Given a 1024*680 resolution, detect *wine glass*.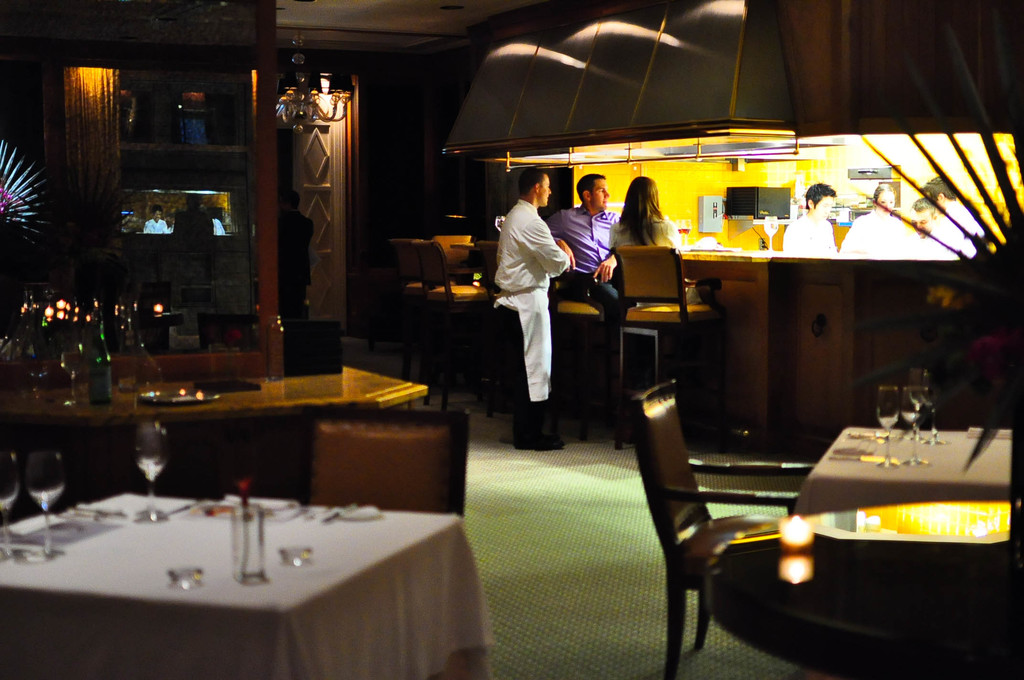
{"x1": 0, "y1": 449, "x2": 22, "y2": 560}.
